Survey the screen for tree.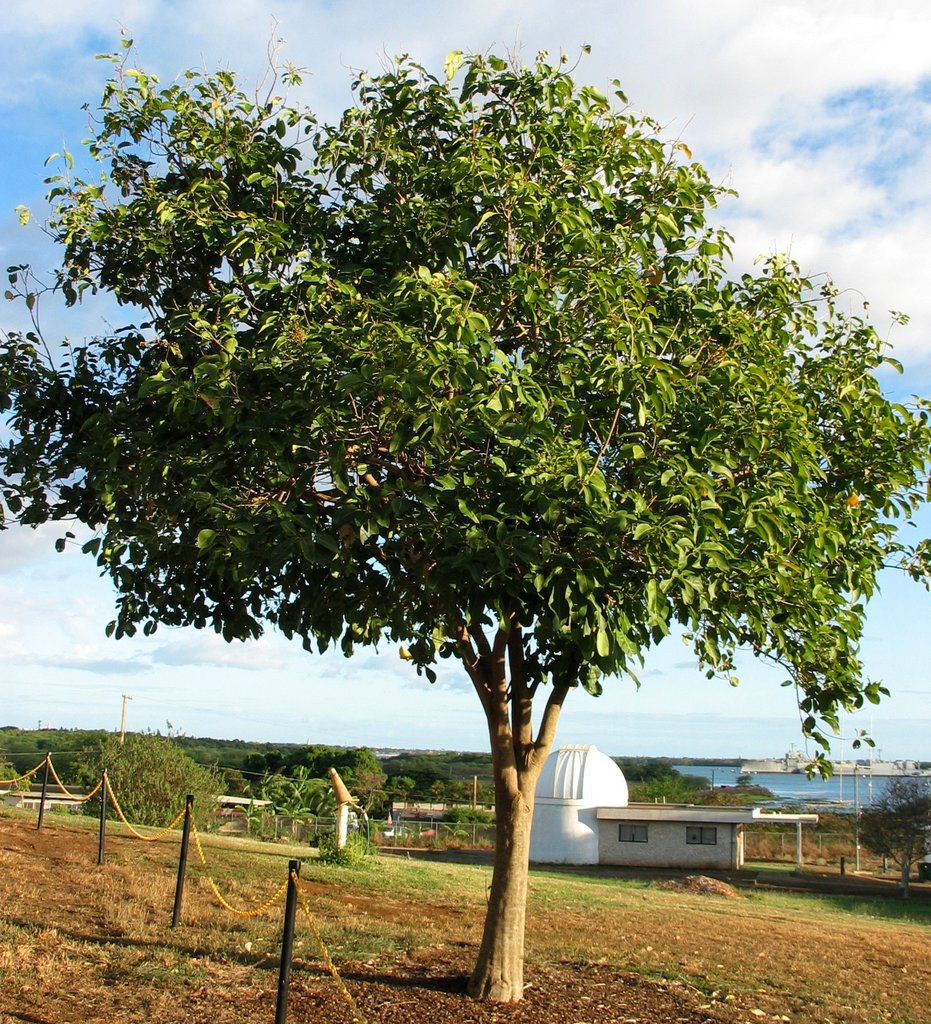
Survey found: {"x1": 51, "y1": 6, "x2": 898, "y2": 925}.
